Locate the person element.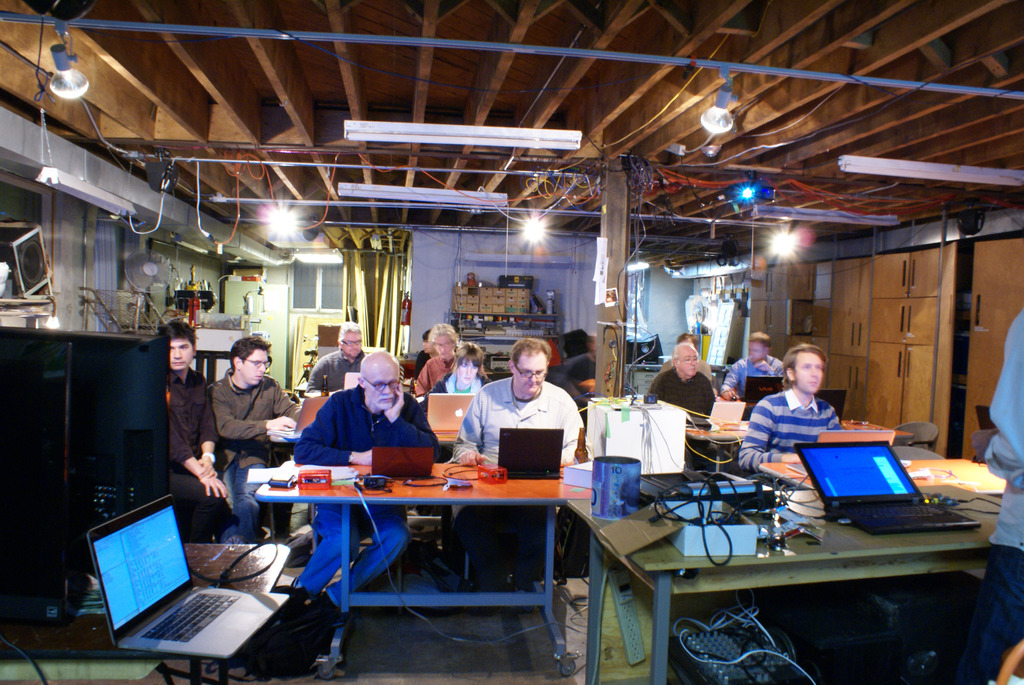
Element bbox: x1=956, y1=306, x2=1023, y2=684.
